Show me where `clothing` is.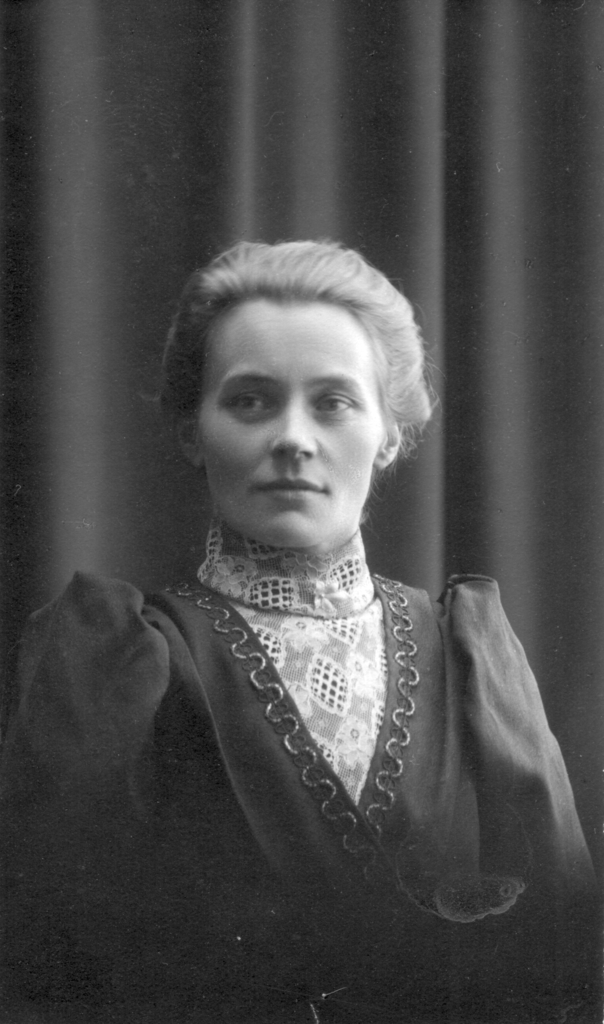
`clothing` is at select_region(0, 512, 603, 1019).
